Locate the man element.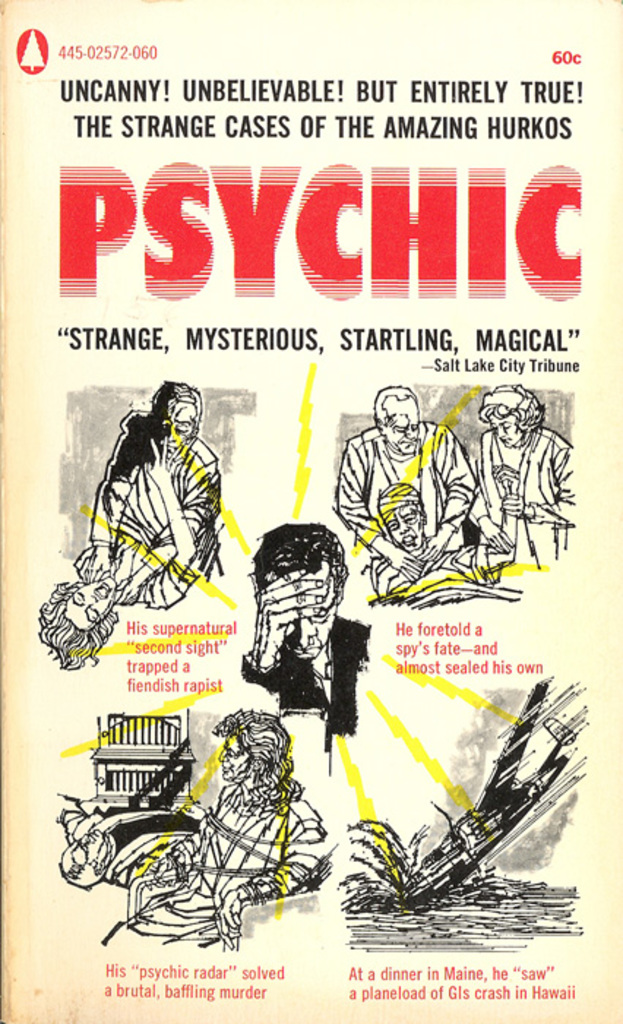
Element bbox: crop(38, 434, 195, 669).
